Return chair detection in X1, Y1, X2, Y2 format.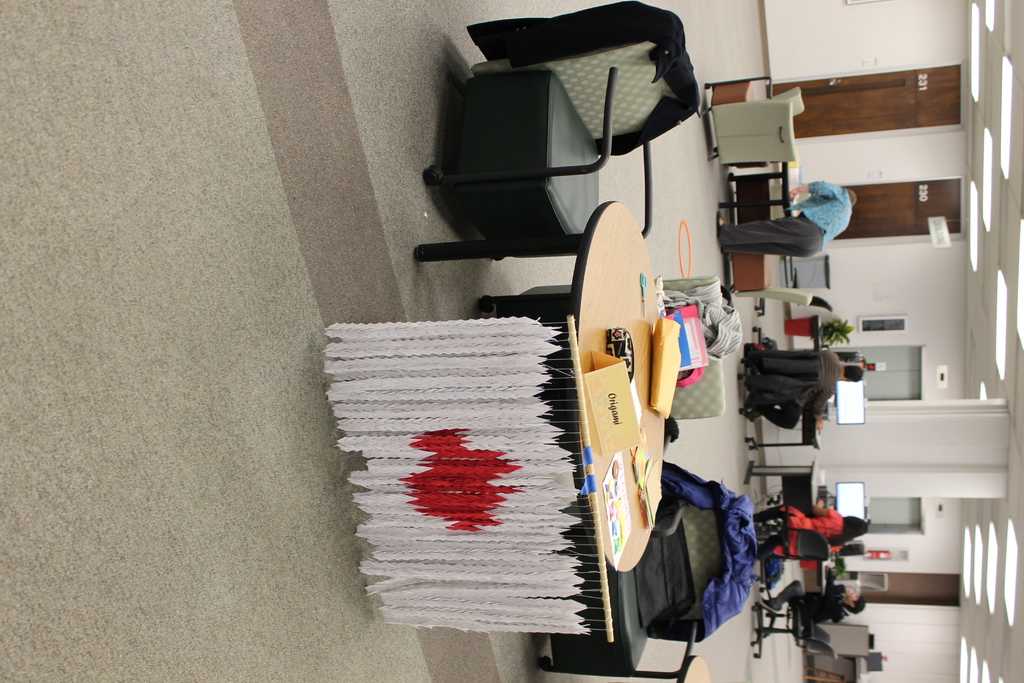
721, 249, 812, 304.
